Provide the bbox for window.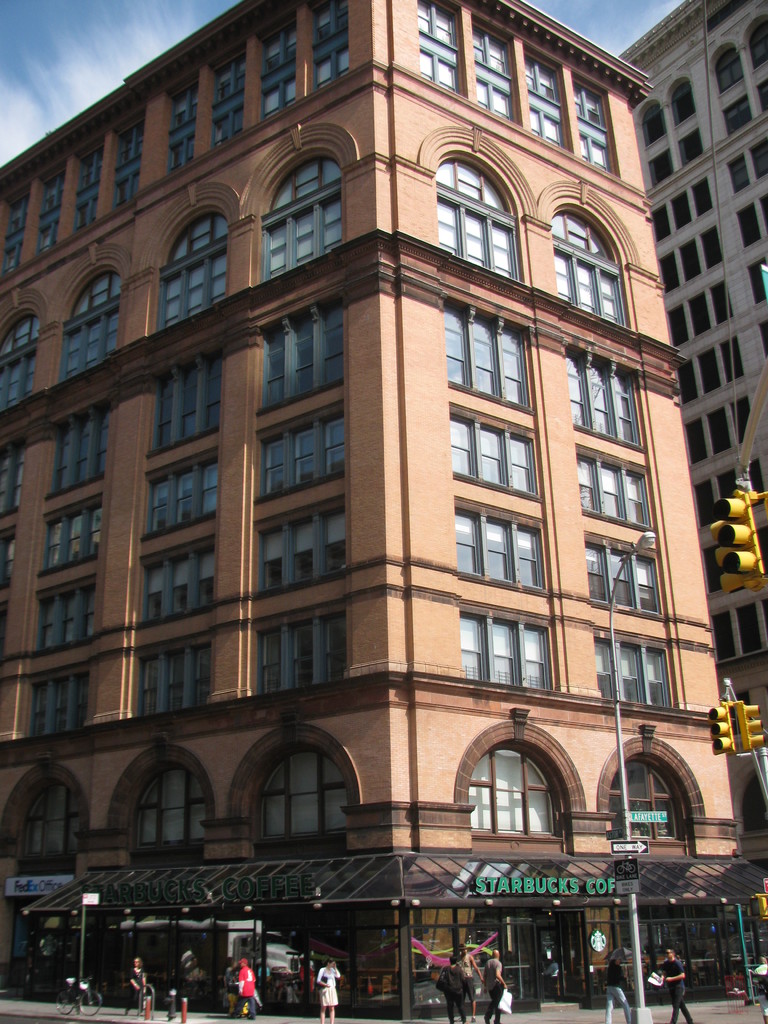
bbox(0, 431, 20, 522).
